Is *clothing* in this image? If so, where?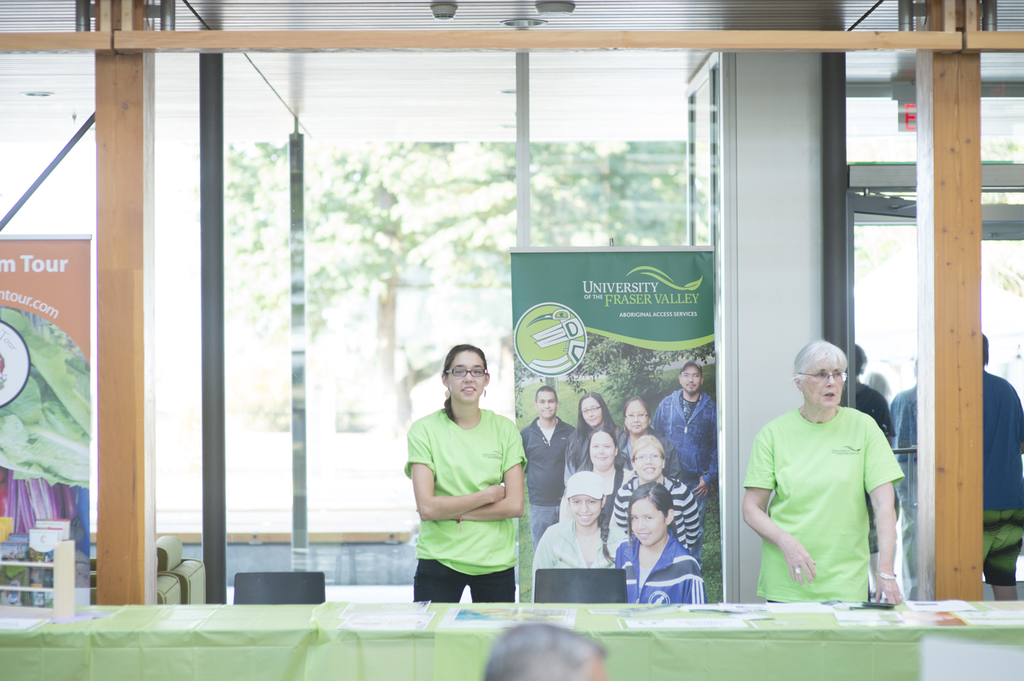
Yes, at region(614, 529, 705, 606).
